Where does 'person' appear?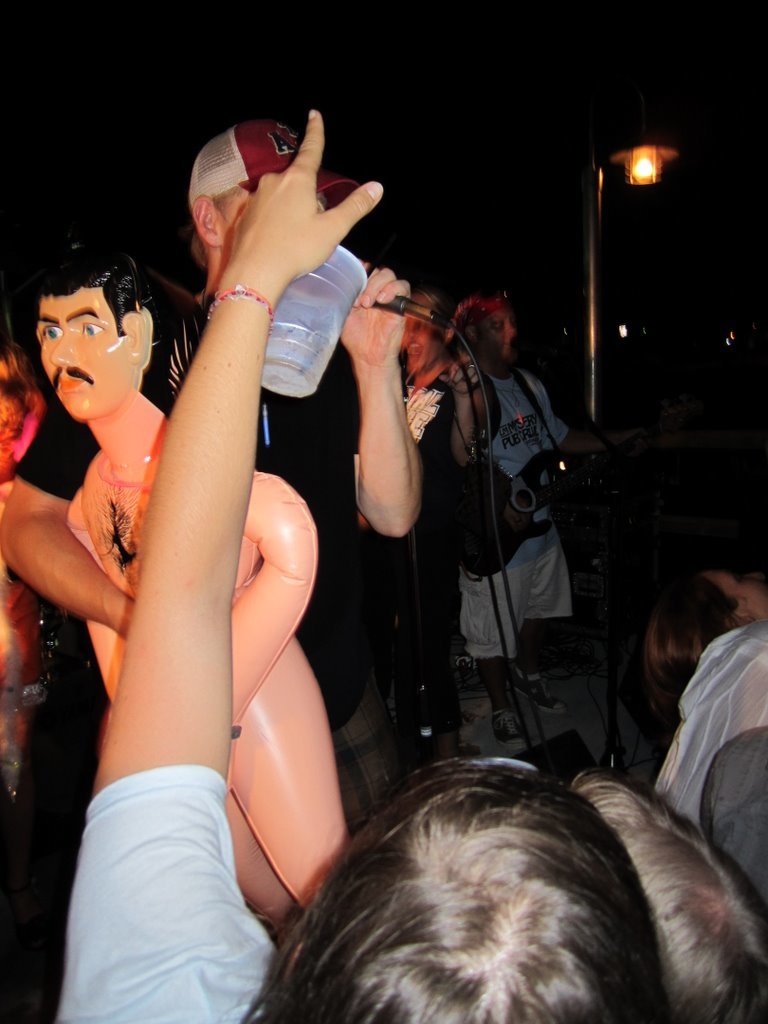
Appears at left=53, top=102, right=672, bottom=1023.
